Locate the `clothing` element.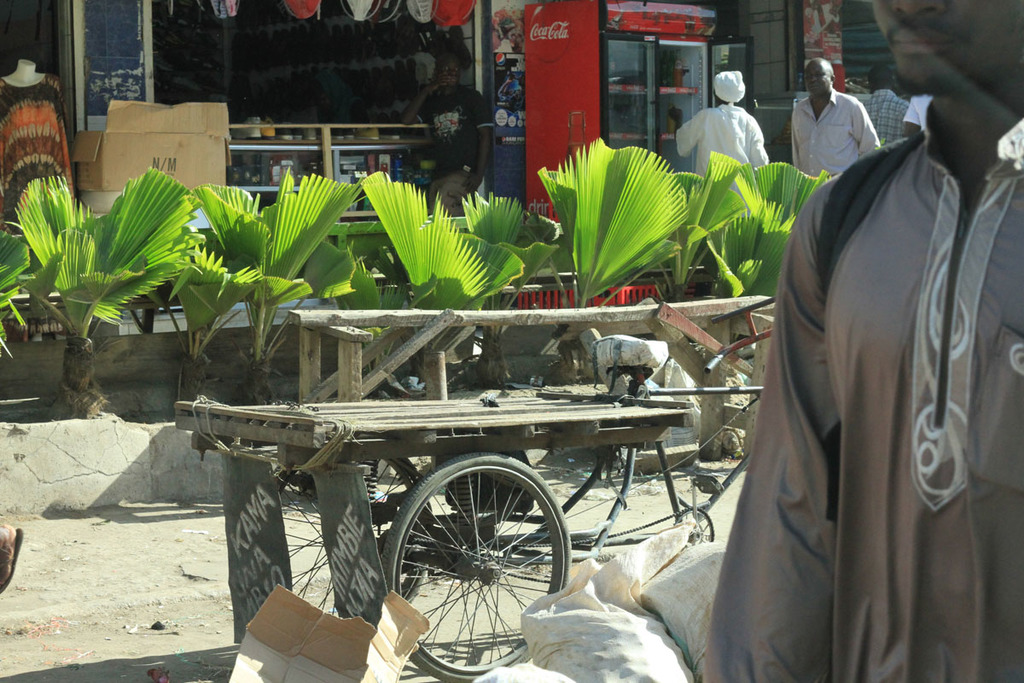
Element bbox: Rect(419, 85, 494, 213).
